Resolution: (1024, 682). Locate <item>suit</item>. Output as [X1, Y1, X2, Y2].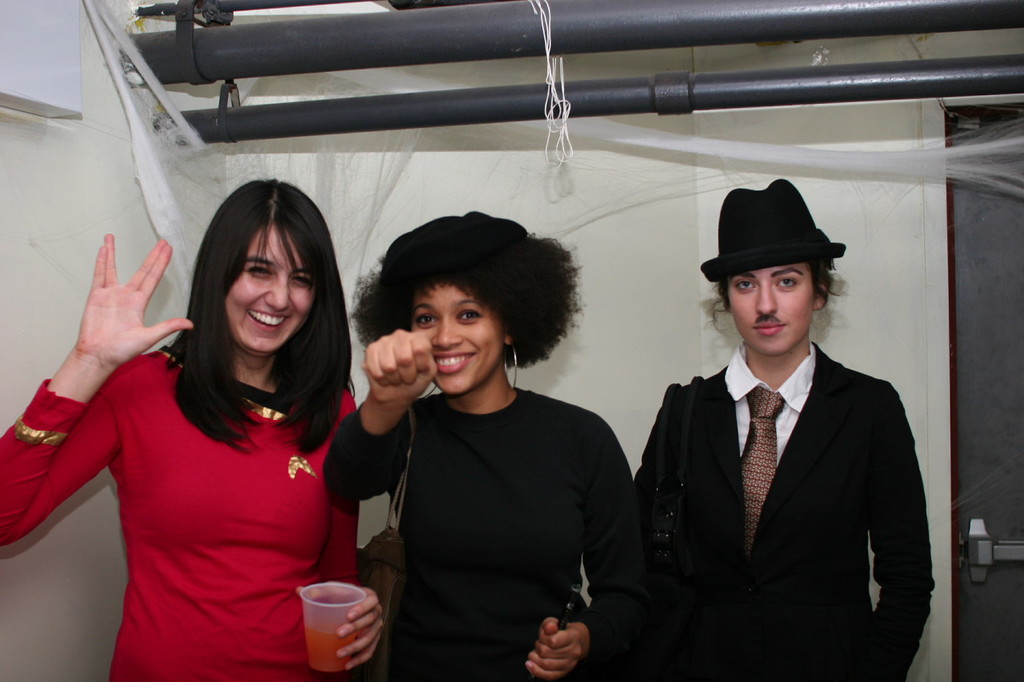
[625, 257, 939, 674].
